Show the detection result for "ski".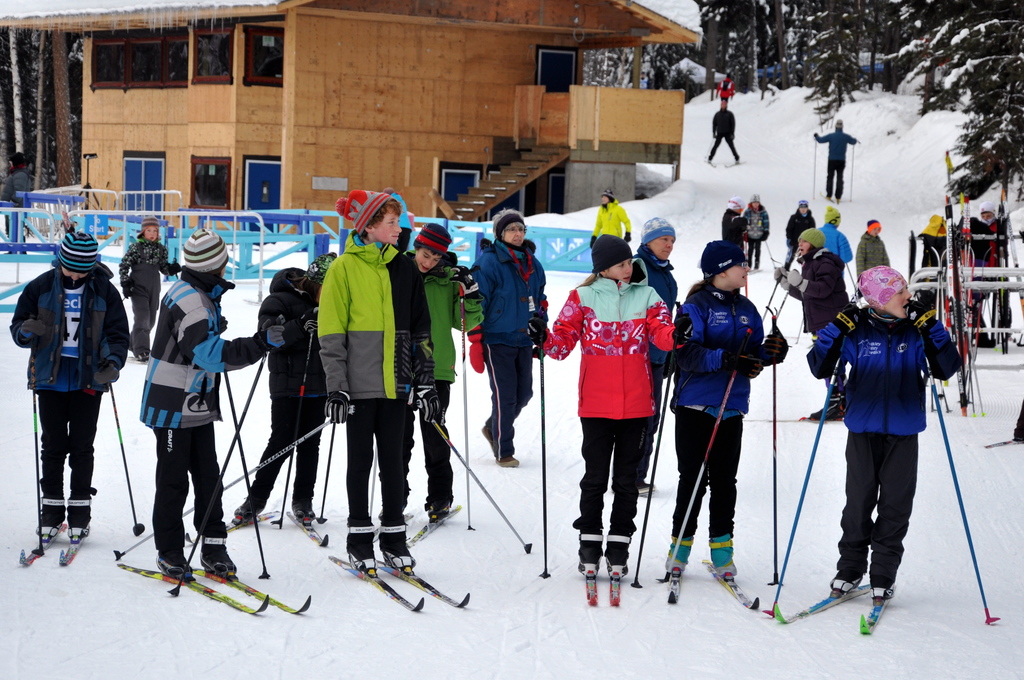
crop(807, 412, 853, 425).
